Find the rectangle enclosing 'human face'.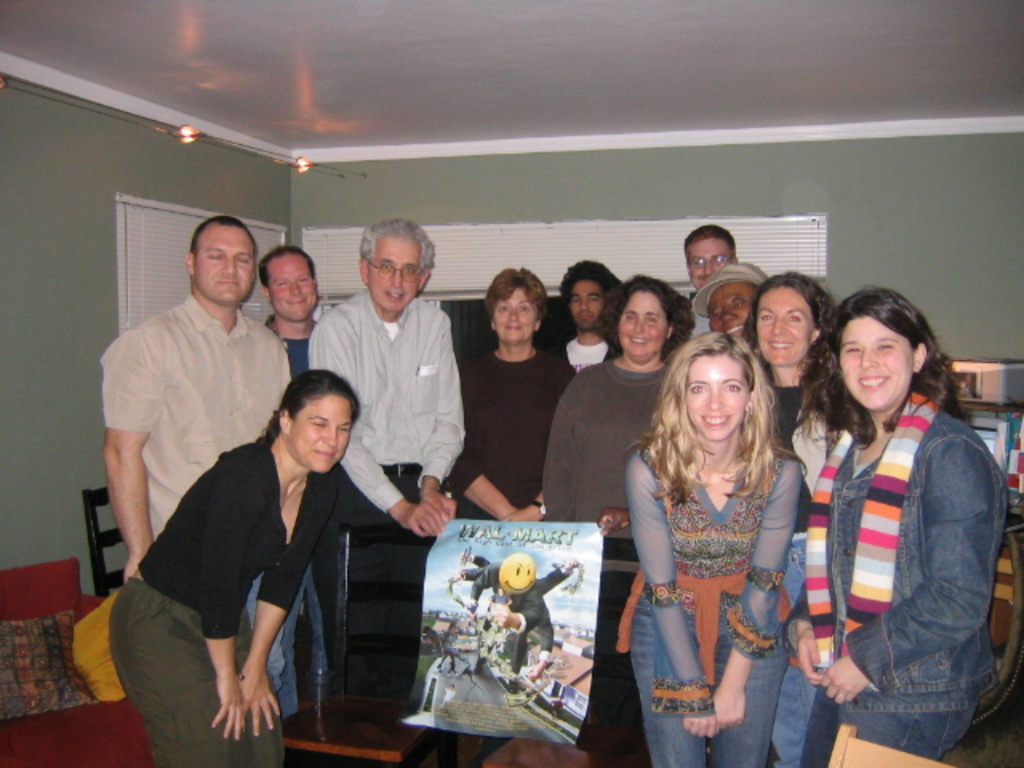
[x1=266, y1=251, x2=318, y2=320].
